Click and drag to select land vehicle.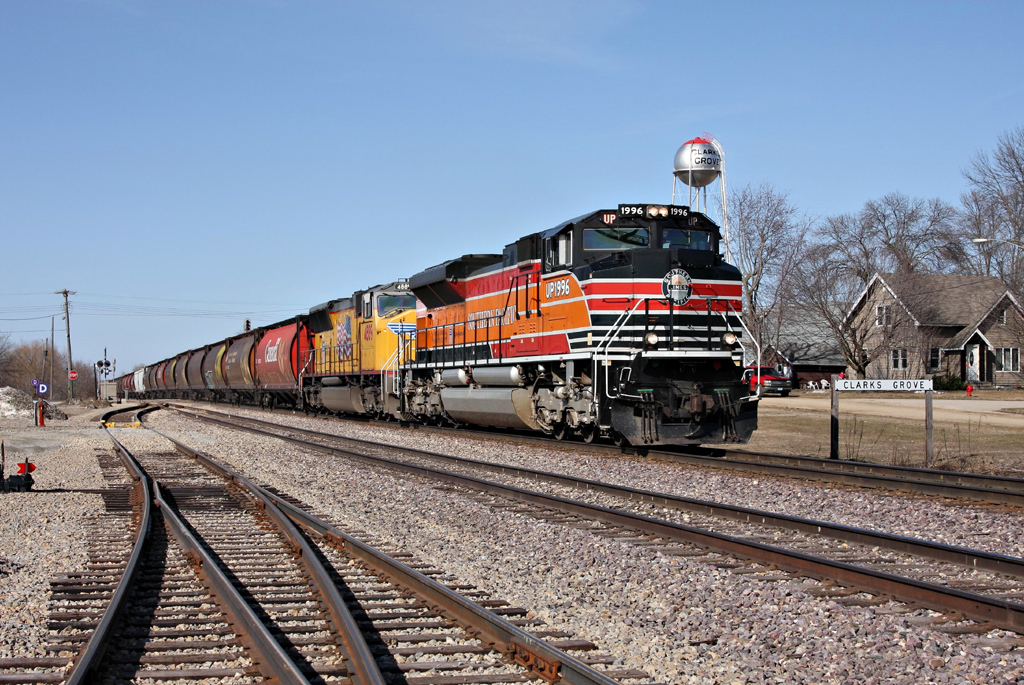
Selection: pyautogui.locateOnScreen(103, 186, 758, 448).
